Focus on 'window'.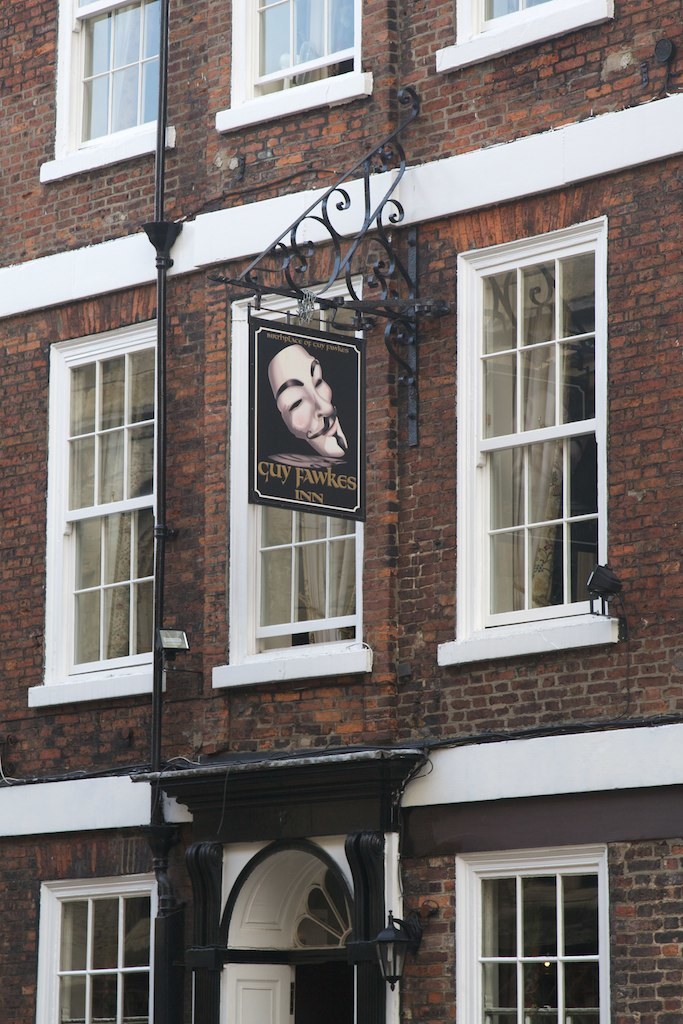
Focused at box(69, 0, 156, 146).
